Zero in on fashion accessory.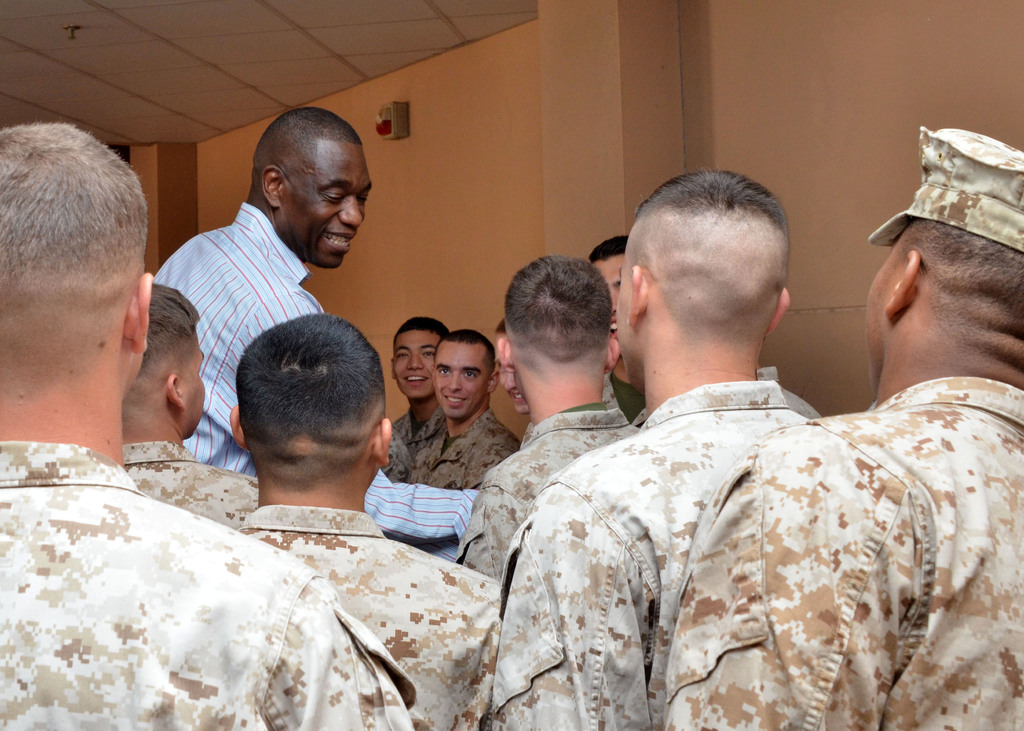
Zeroed in: x1=867 y1=124 x2=1023 y2=258.
